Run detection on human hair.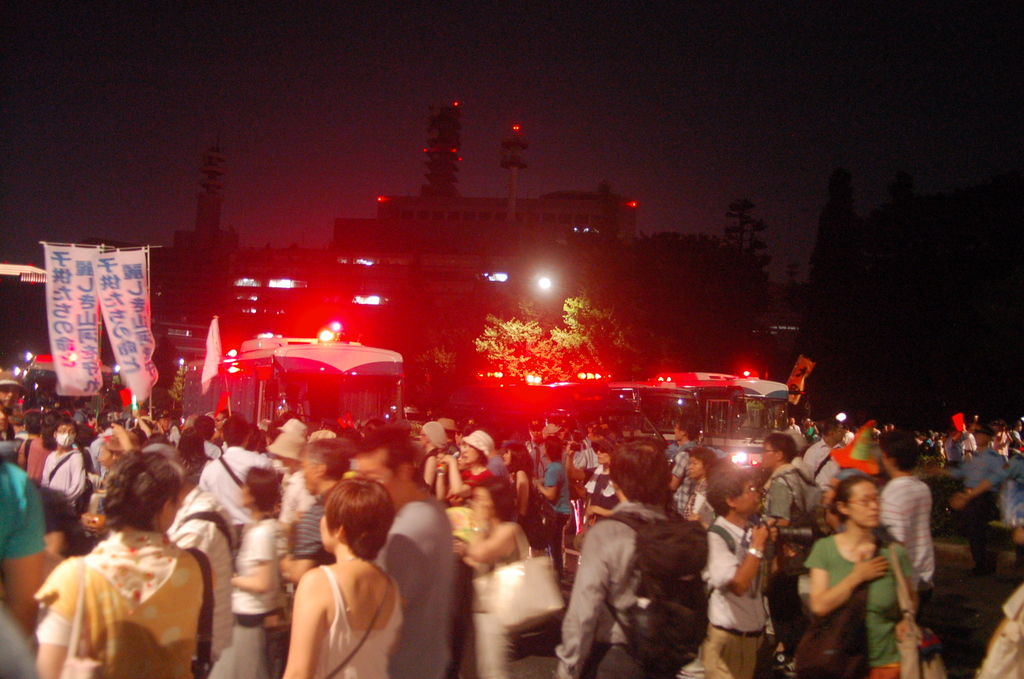
Result: [690, 446, 720, 473].
